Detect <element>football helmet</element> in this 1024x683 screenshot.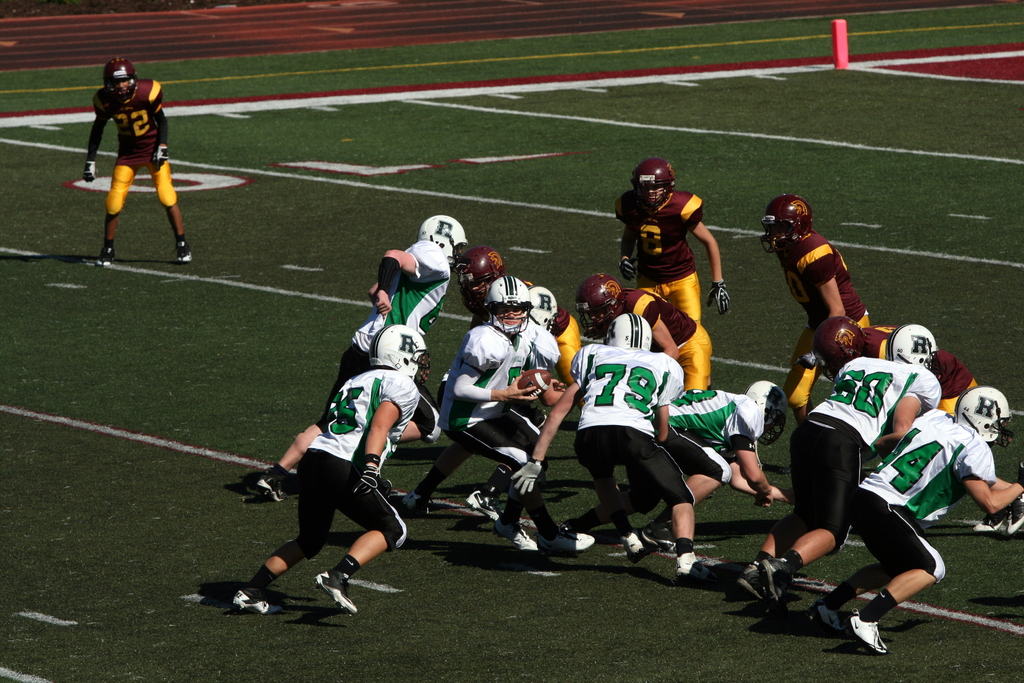
Detection: bbox=(417, 210, 467, 262).
